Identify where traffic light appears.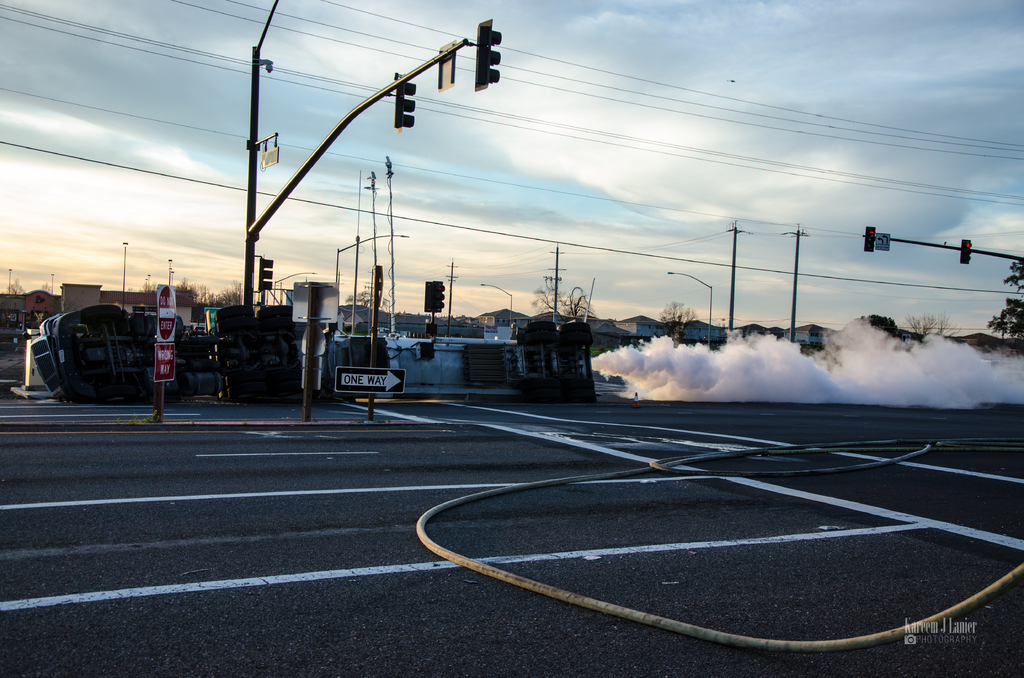
Appears at crop(259, 258, 273, 293).
